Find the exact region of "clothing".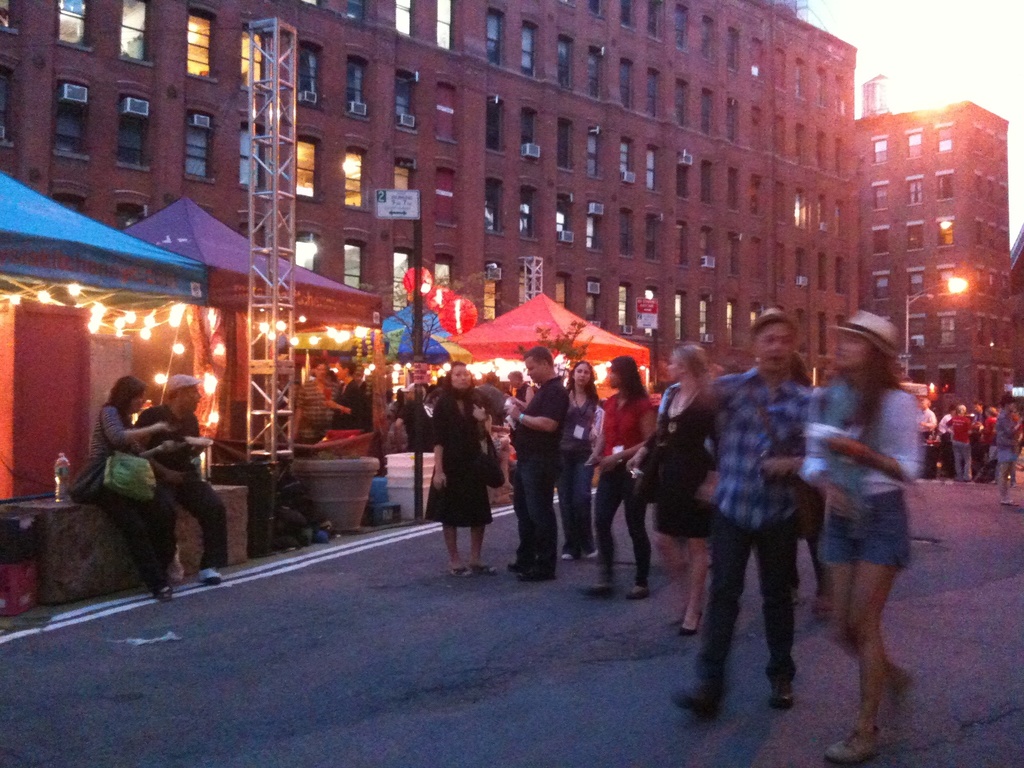
Exact region: x1=566, y1=451, x2=592, y2=549.
